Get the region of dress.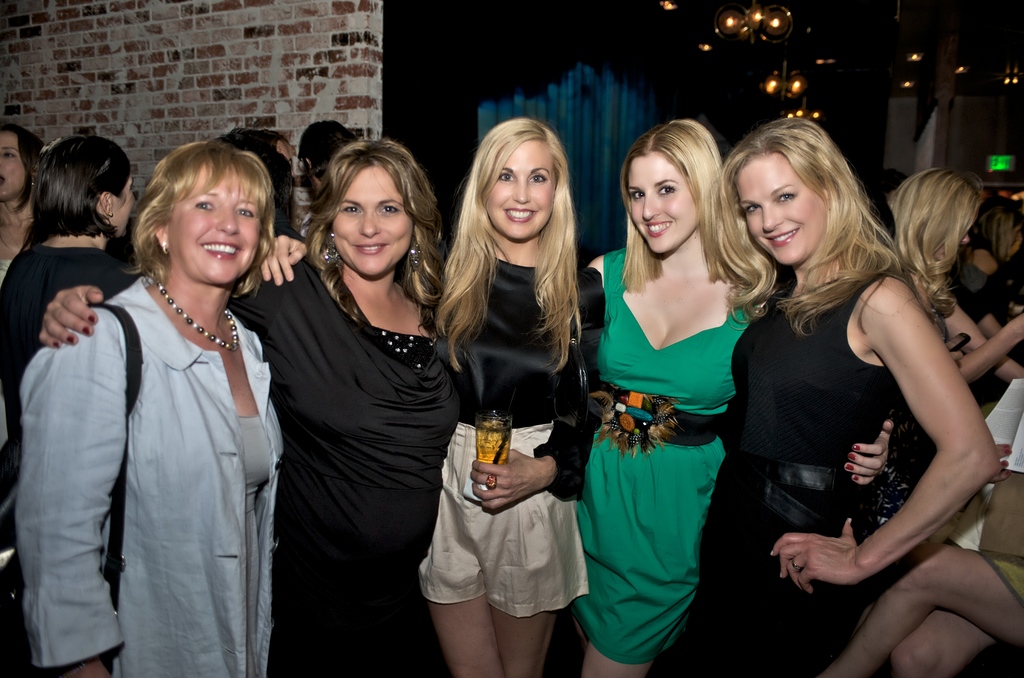
box=[235, 406, 271, 677].
